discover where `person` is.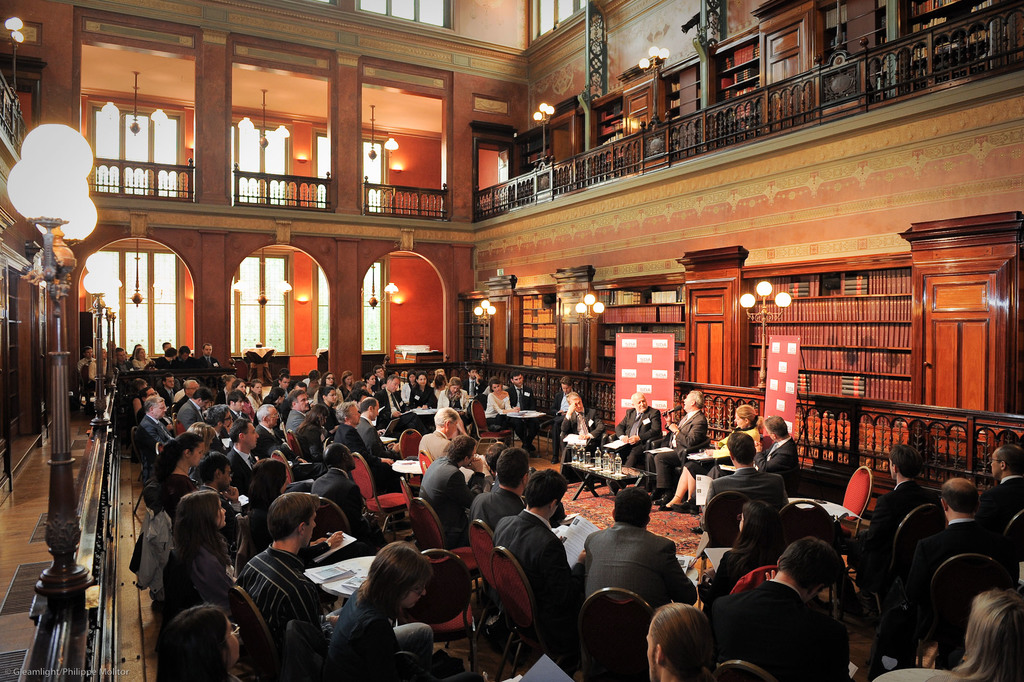
Discovered at Rect(980, 440, 1023, 540).
